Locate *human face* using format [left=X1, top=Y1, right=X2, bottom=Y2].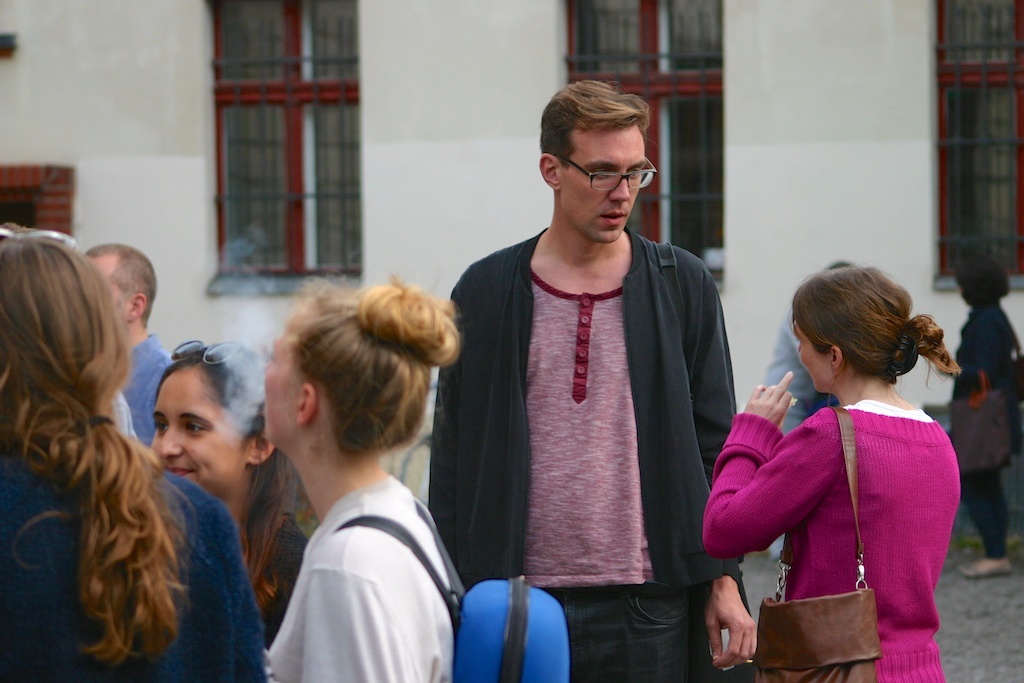
[left=792, top=325, right=832, bottom=395].
